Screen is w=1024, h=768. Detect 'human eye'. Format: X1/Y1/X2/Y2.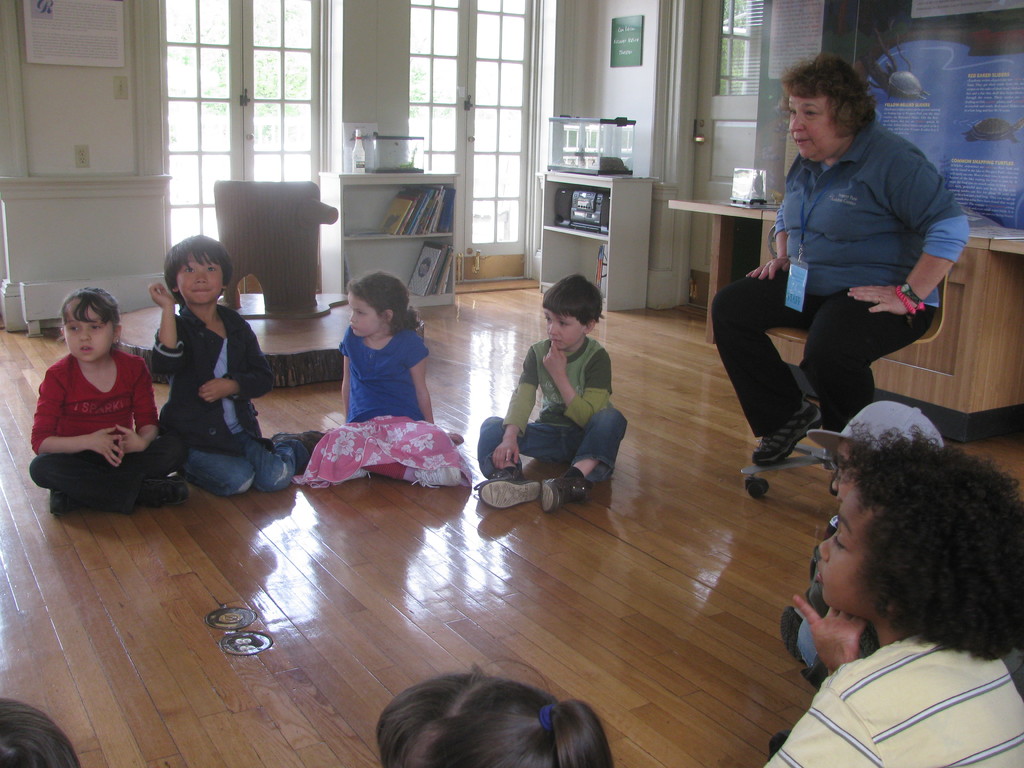
804/108/816/119.
